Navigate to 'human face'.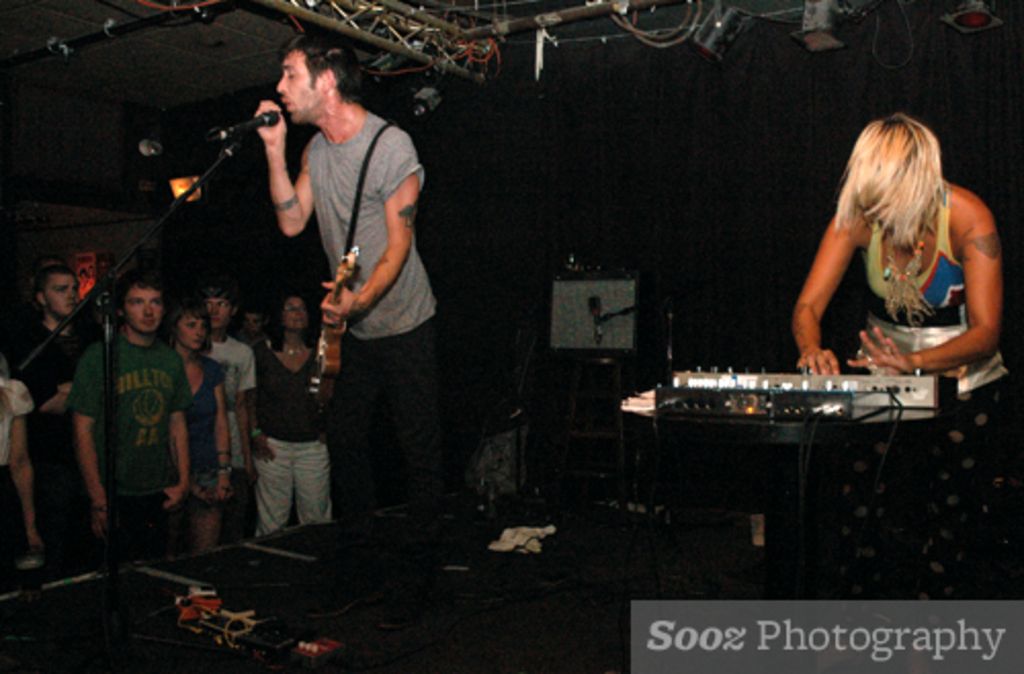
Navigation target: 174:315:209:350.
